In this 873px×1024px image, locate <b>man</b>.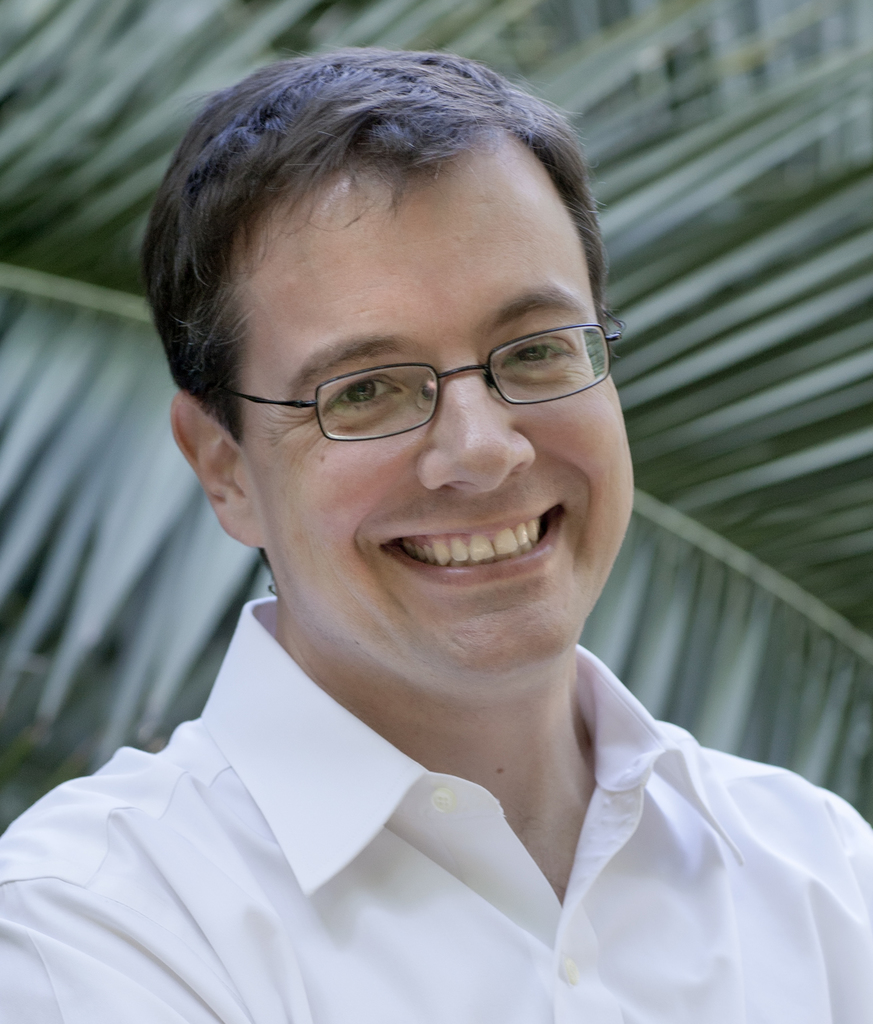
Bounding box: <box>0,55,872,1013</box>.
